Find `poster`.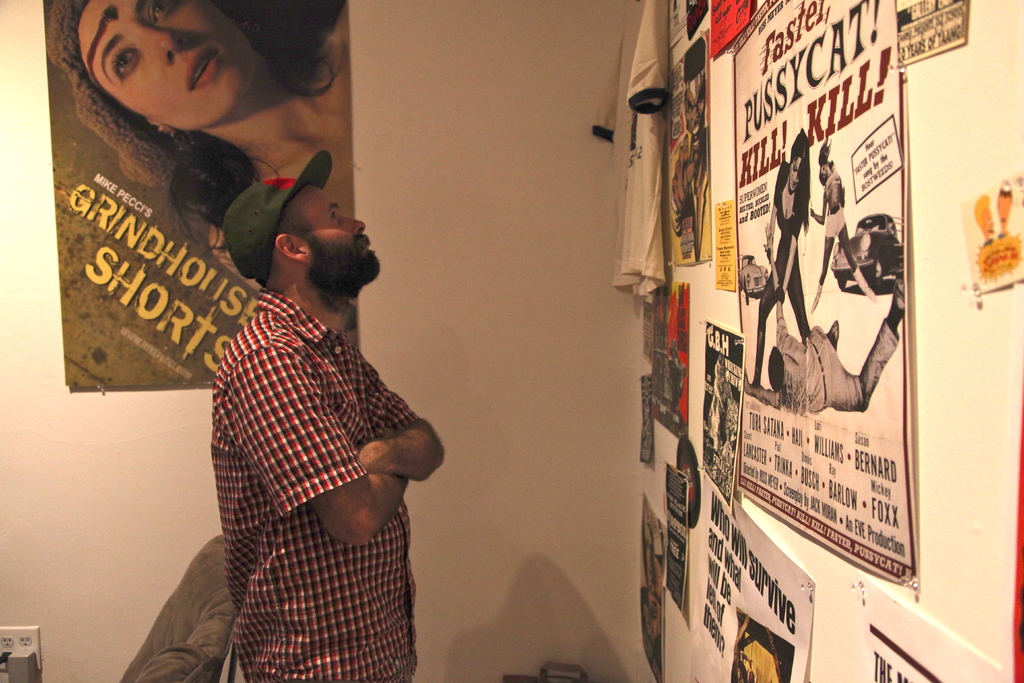
{"x1": 868, "y1": 583, "x2": 1016, "y2": 682}.
